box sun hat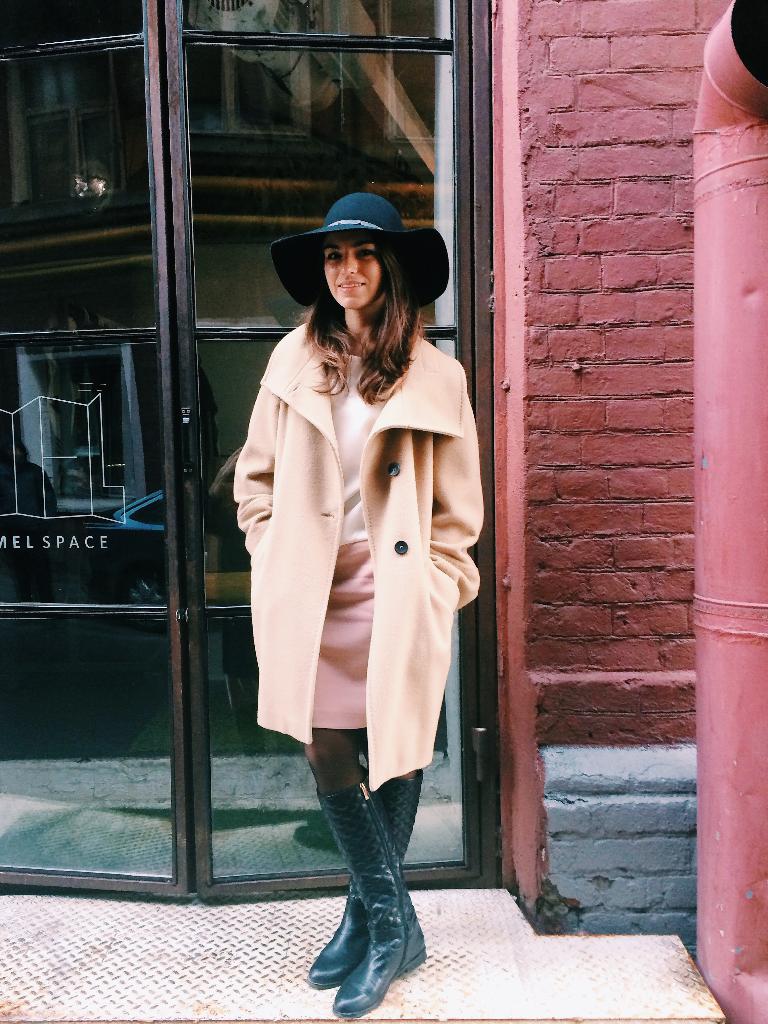
pyautogui.locateOnScreen(272, 188, 458, 316)
